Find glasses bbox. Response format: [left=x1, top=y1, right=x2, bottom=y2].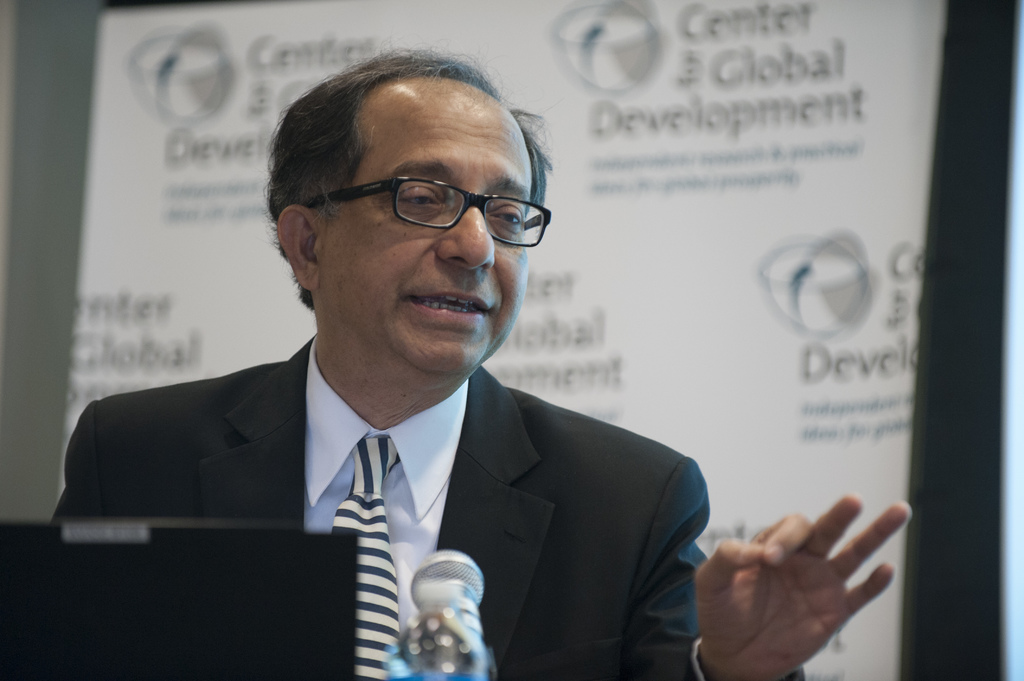
[left=303, top=172, right=552, bottom=248].
